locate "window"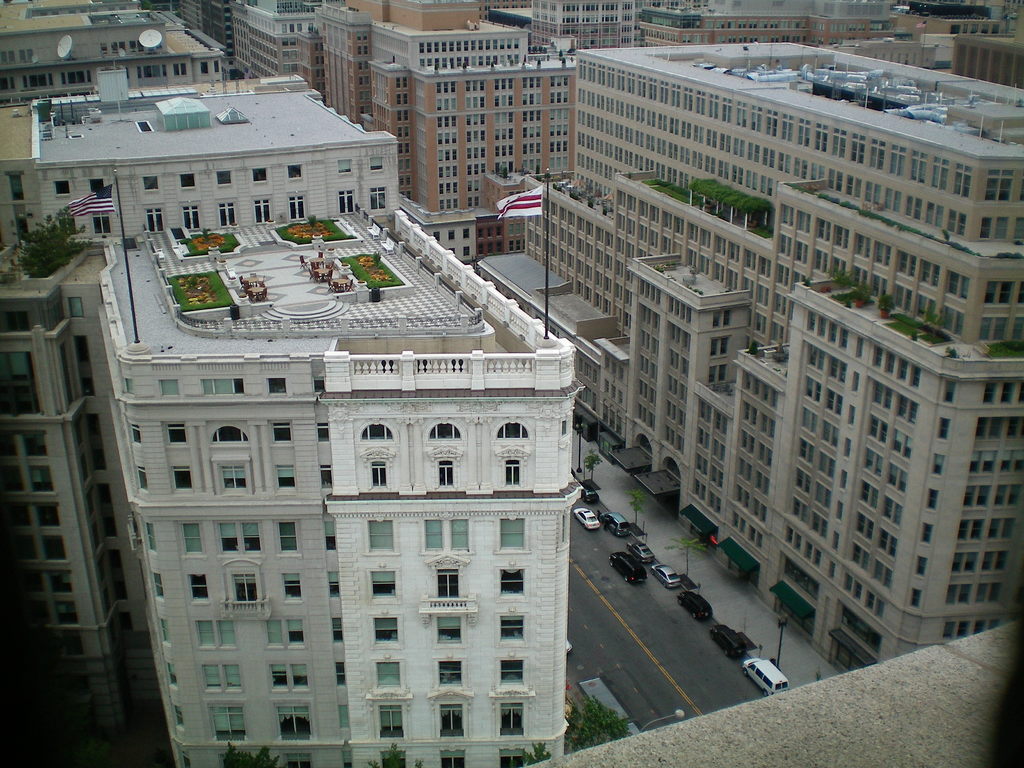
bbox=[218, 460, 250, 493]
